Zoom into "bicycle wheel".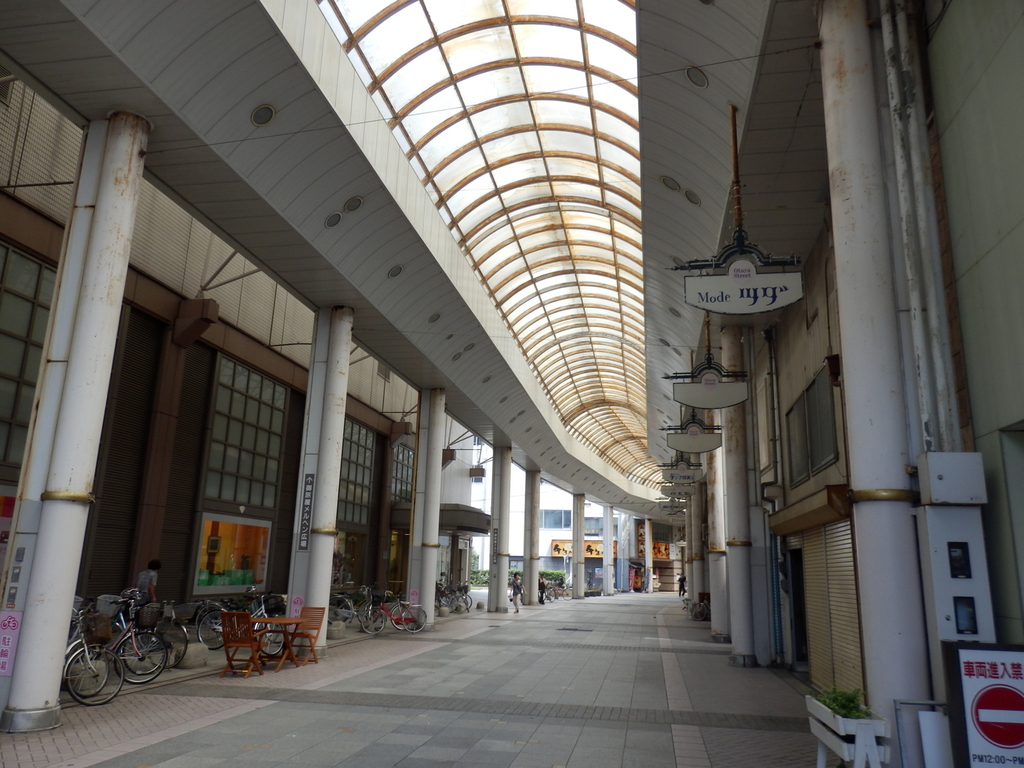
Zoom target: select_region(111, 630, 168, 683).
